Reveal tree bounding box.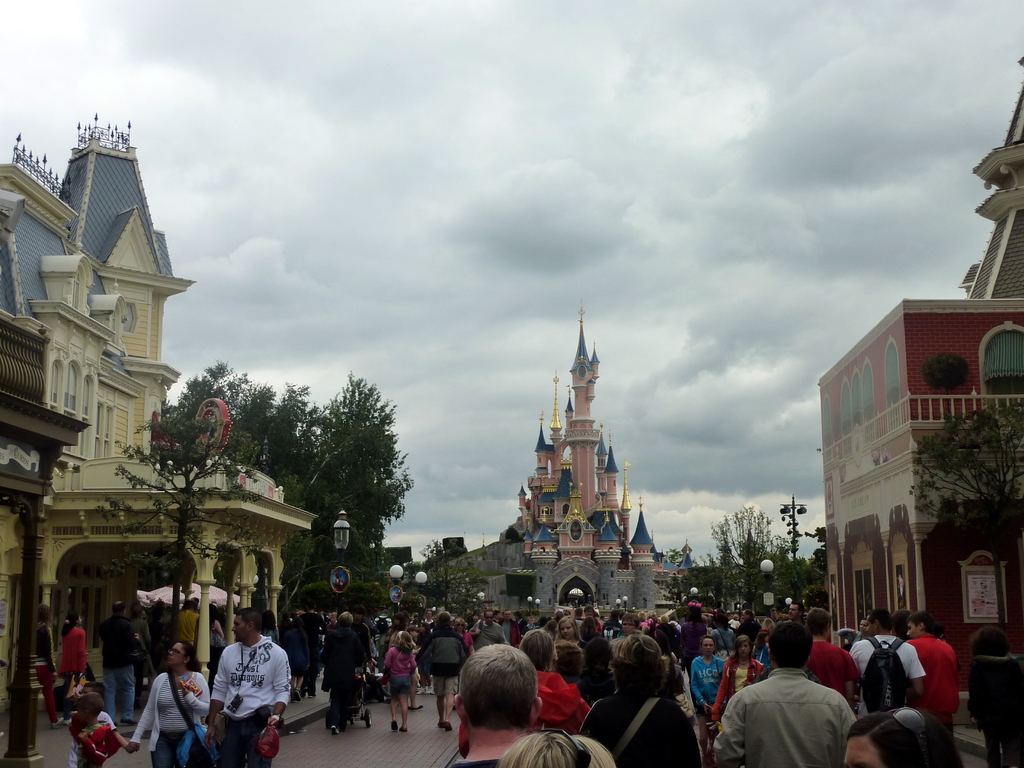
Revealed: left=708, top=506, right=790, bottom=614.
